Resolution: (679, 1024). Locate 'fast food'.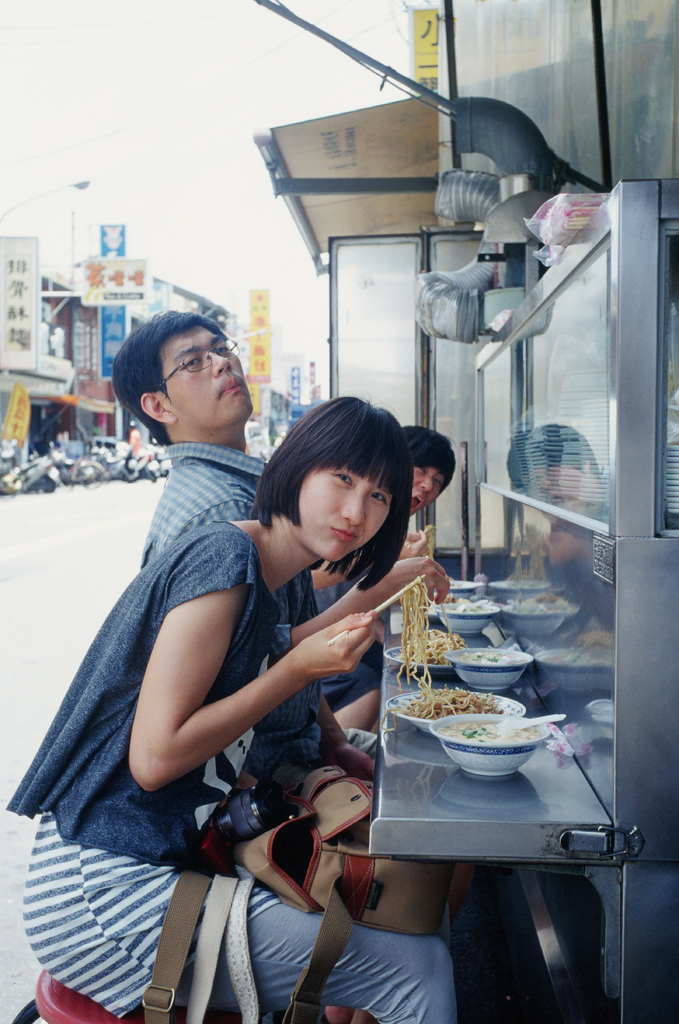
bbox(395, 581, 434, 688).
